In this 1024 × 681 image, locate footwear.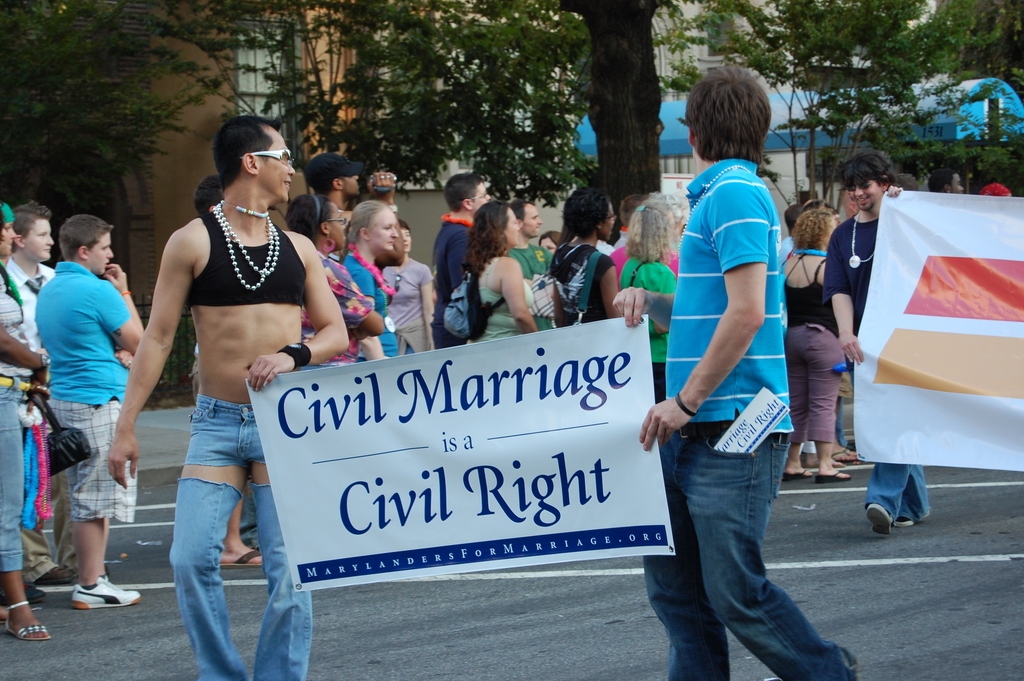
Bounding box: <region>218, 549, 267, 570</region>.
